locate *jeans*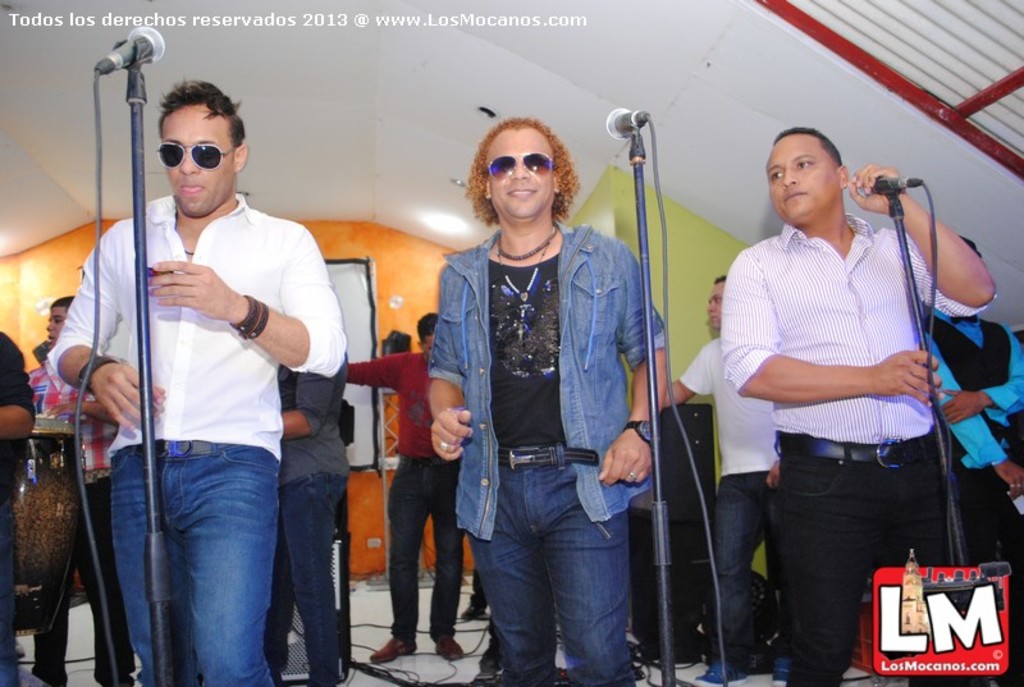
<region>771, 453, 998, 681</region>
